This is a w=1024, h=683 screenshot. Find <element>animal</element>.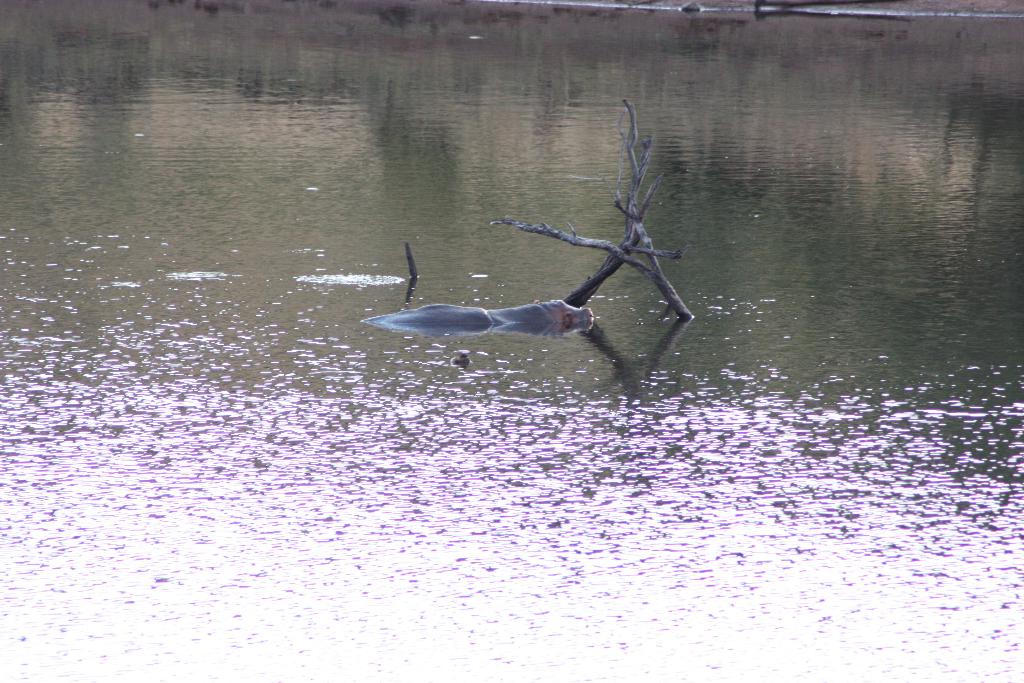
Bounding box: detection(358, 299, 596, 325).
